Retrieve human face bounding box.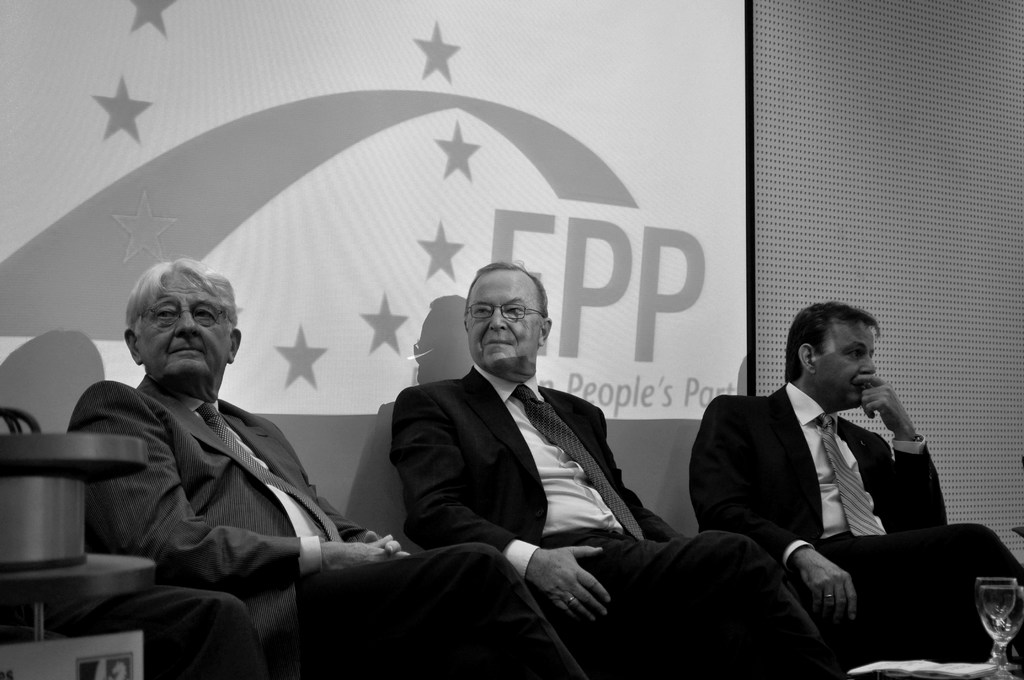
Bounding box: rect(461, 266, 540, 373).
